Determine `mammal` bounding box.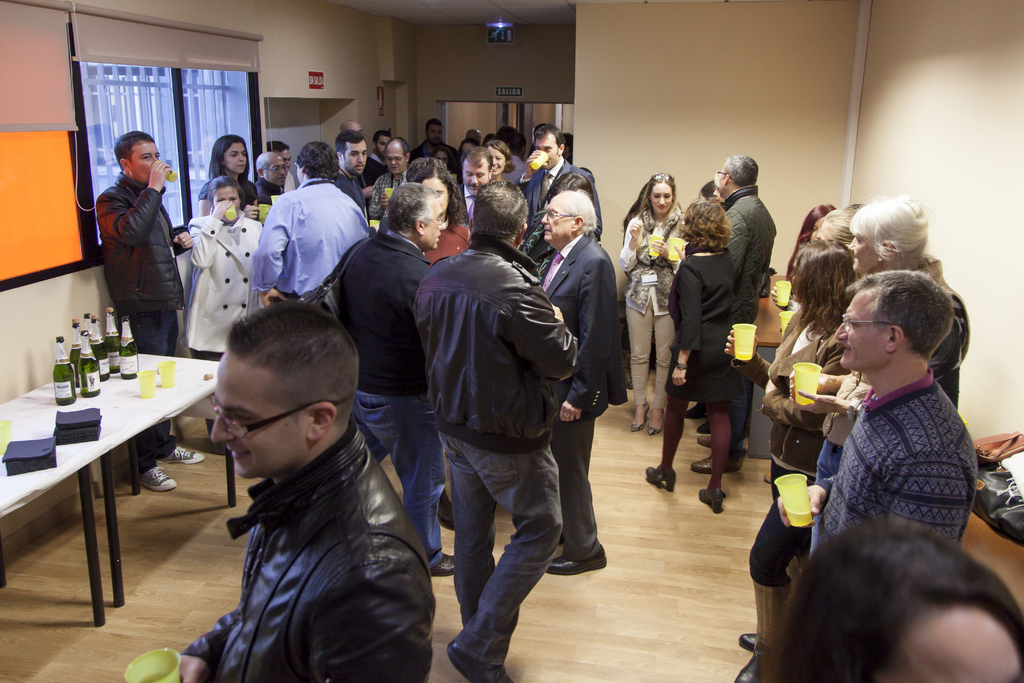
Determined: [x1=516, y1=125, x2=607, y2=226].
